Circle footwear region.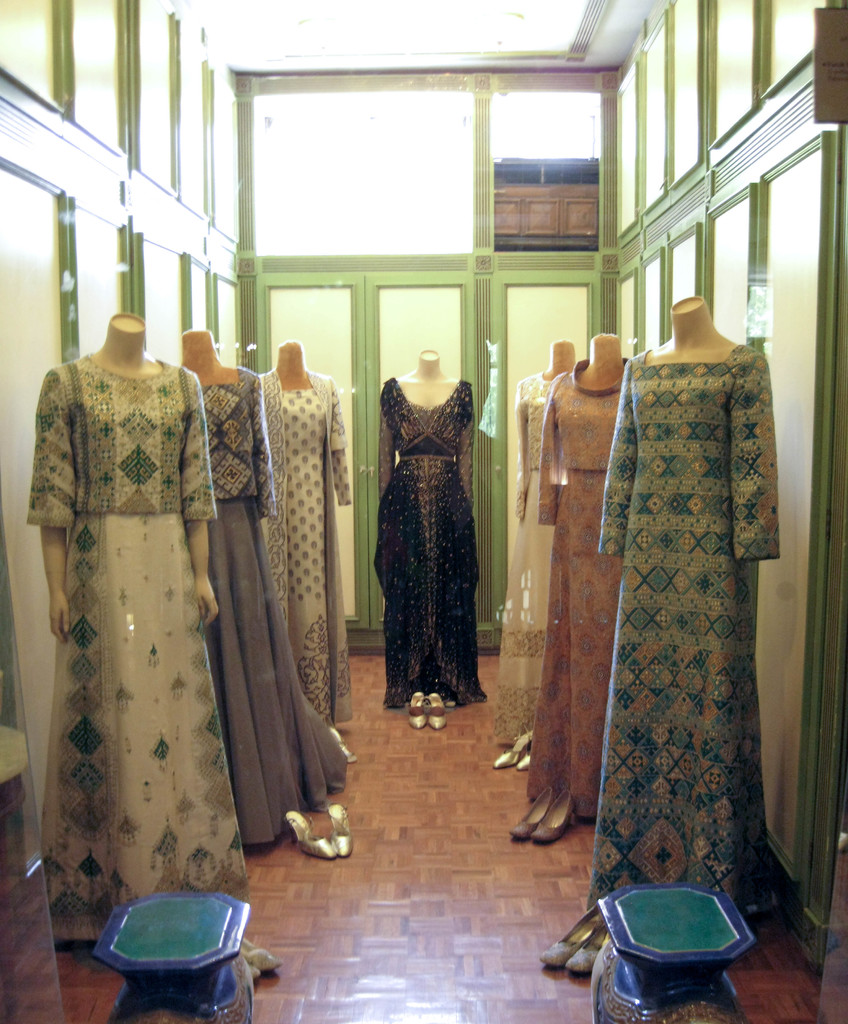
Region: (563,925,610,977).
